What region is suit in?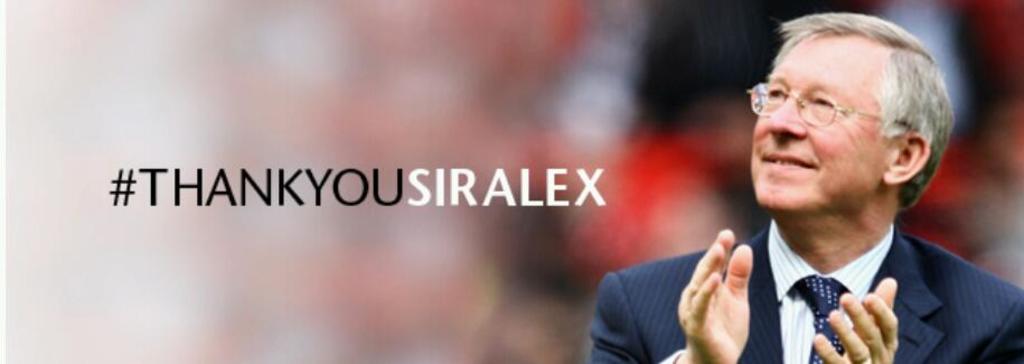
(668, 143, 1008, 360).
